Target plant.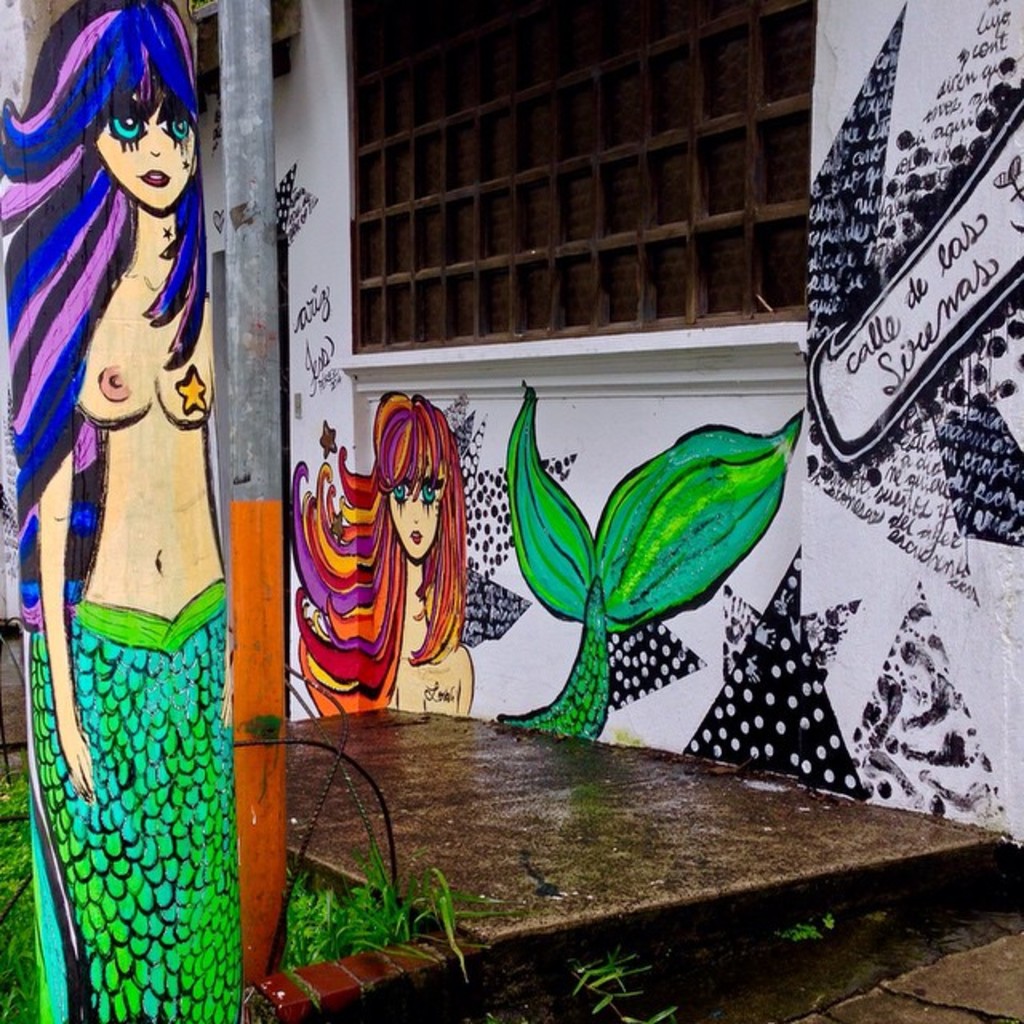
Target region: <box>286,842,509,974</box>.
